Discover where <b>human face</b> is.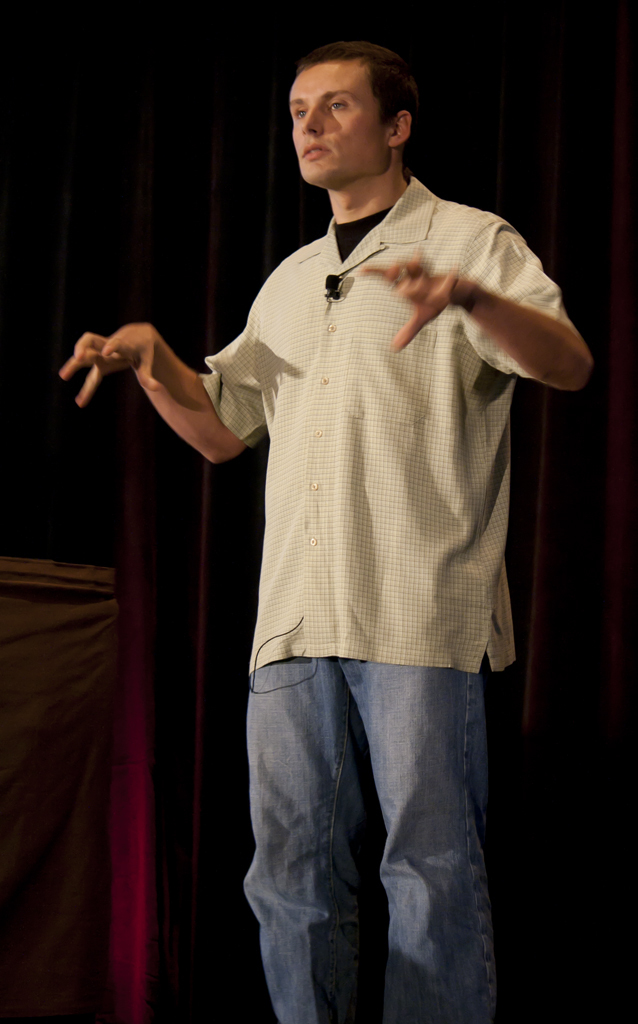
Discovered at select_region(290, 61, 391, 190).
